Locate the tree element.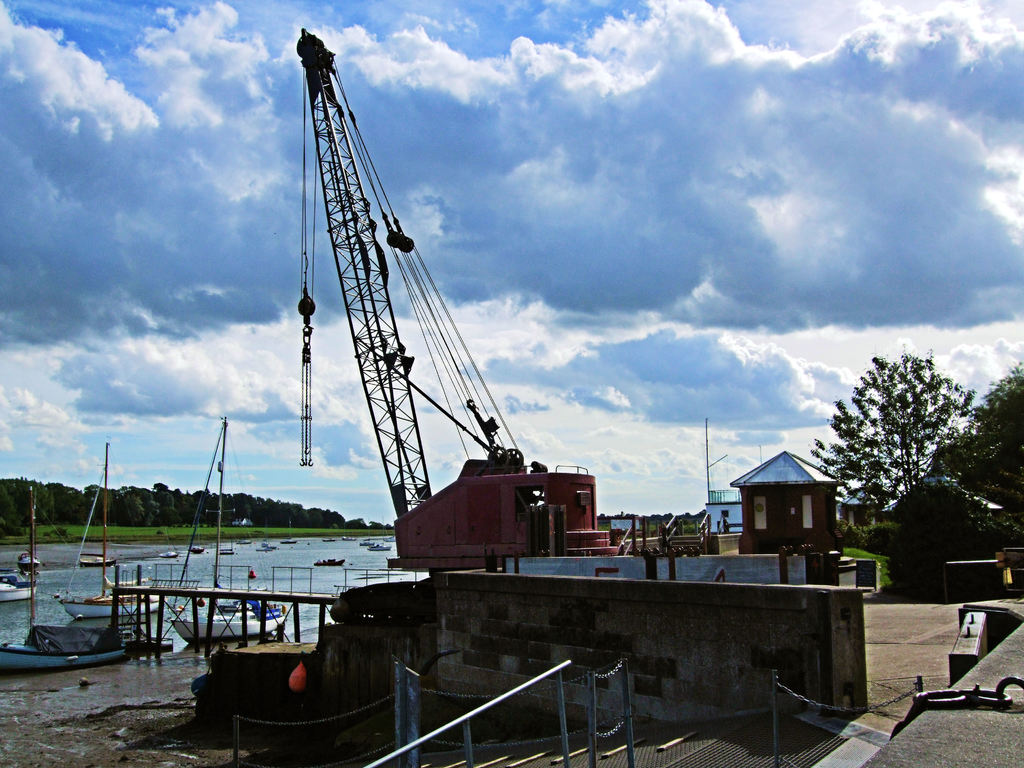
Element bbox: 954/360/1023/534.
